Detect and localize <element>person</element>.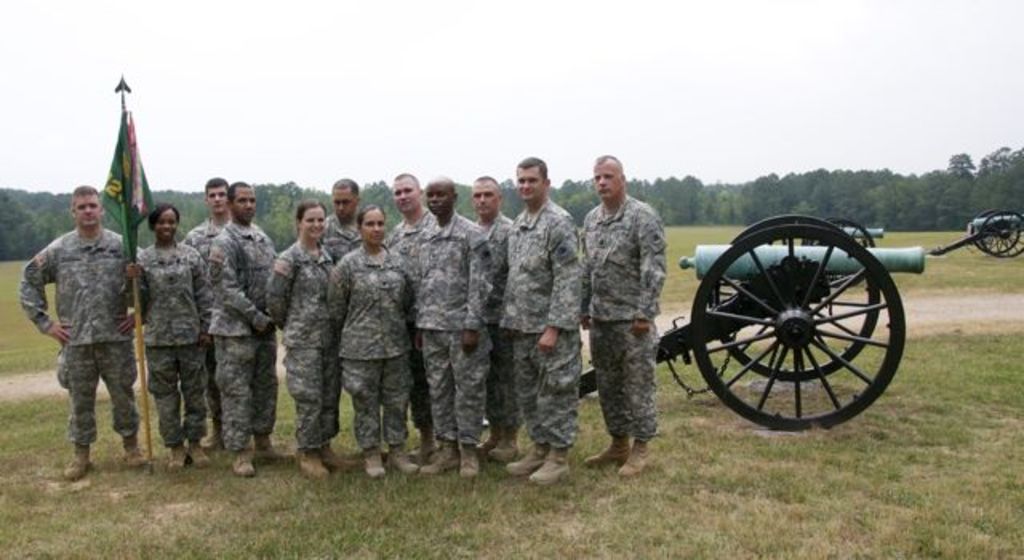
Localized at select_region(378, 168, 429, 470).
